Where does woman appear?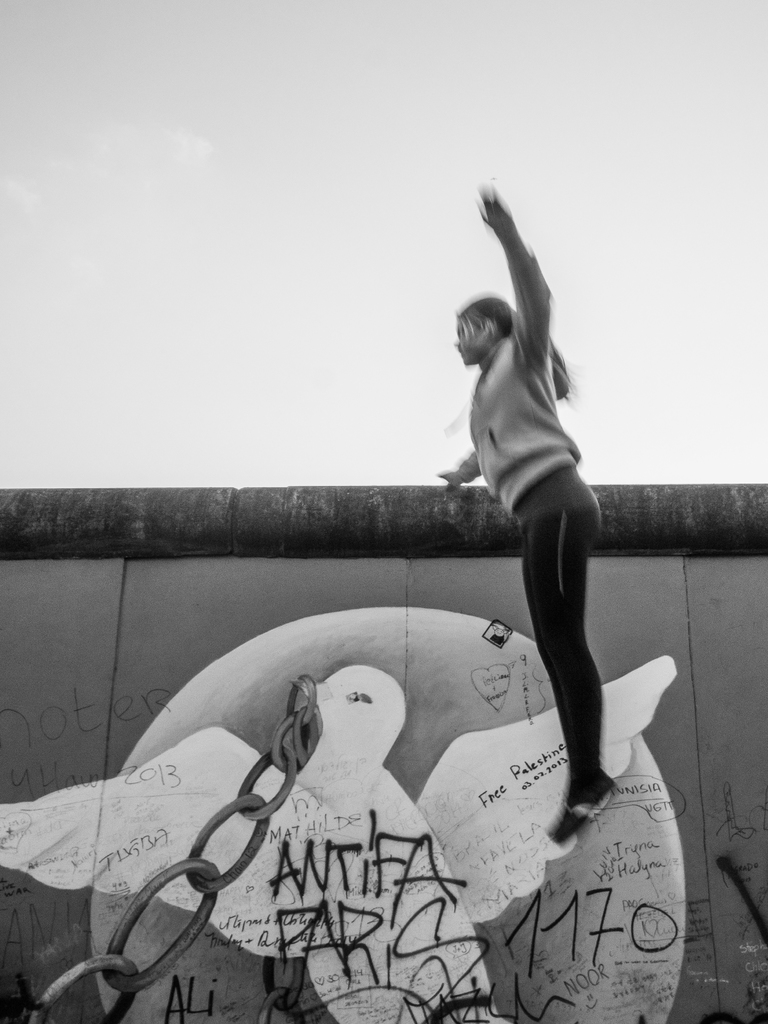
Appears at Rect(356, 169, 660, 934).
